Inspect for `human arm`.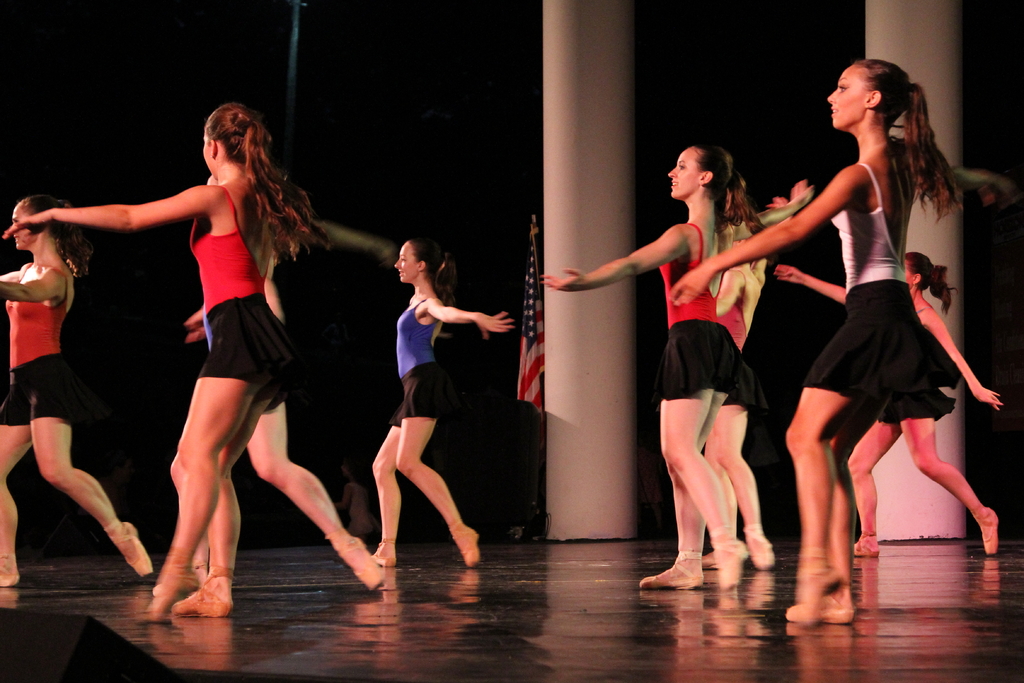
Inspection: [x1=540, y1=230, x2=682, y2=288].
